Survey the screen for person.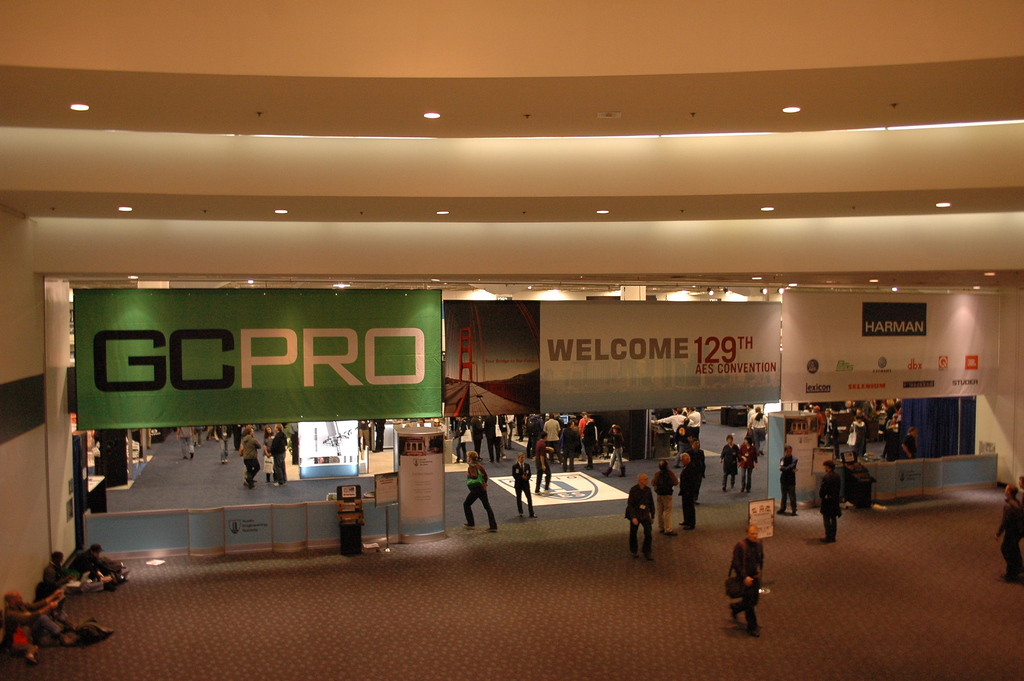
Survey found: [x1=461, y1=450, x2=499, y2=532].
